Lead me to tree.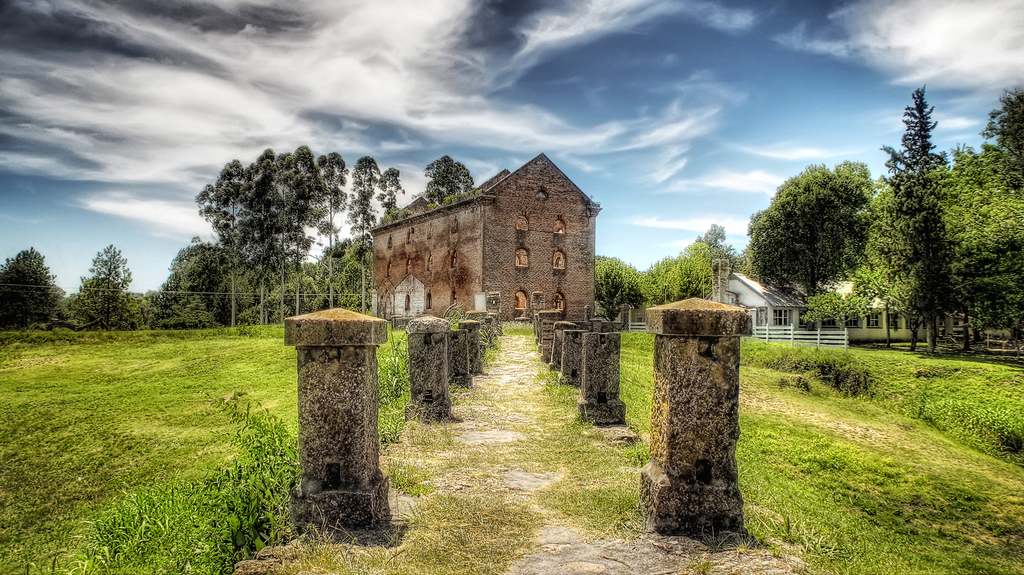
Lead to rect(867, 101, 991, 350).
